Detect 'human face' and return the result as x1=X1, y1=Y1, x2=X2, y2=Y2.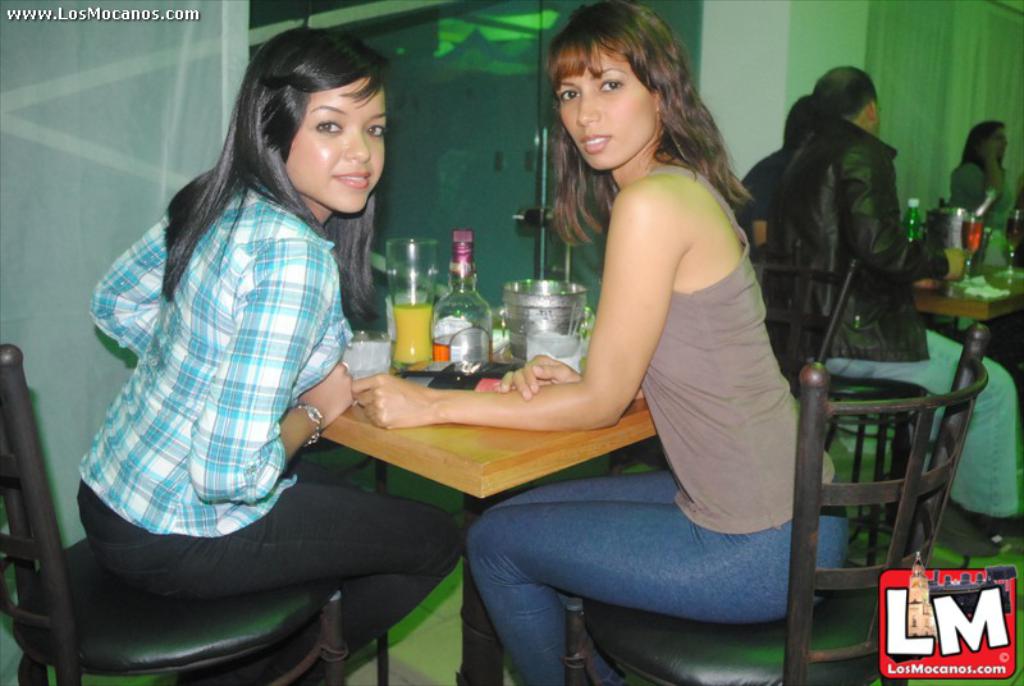
x1=552, y1=47, x2=654, y2=168.
